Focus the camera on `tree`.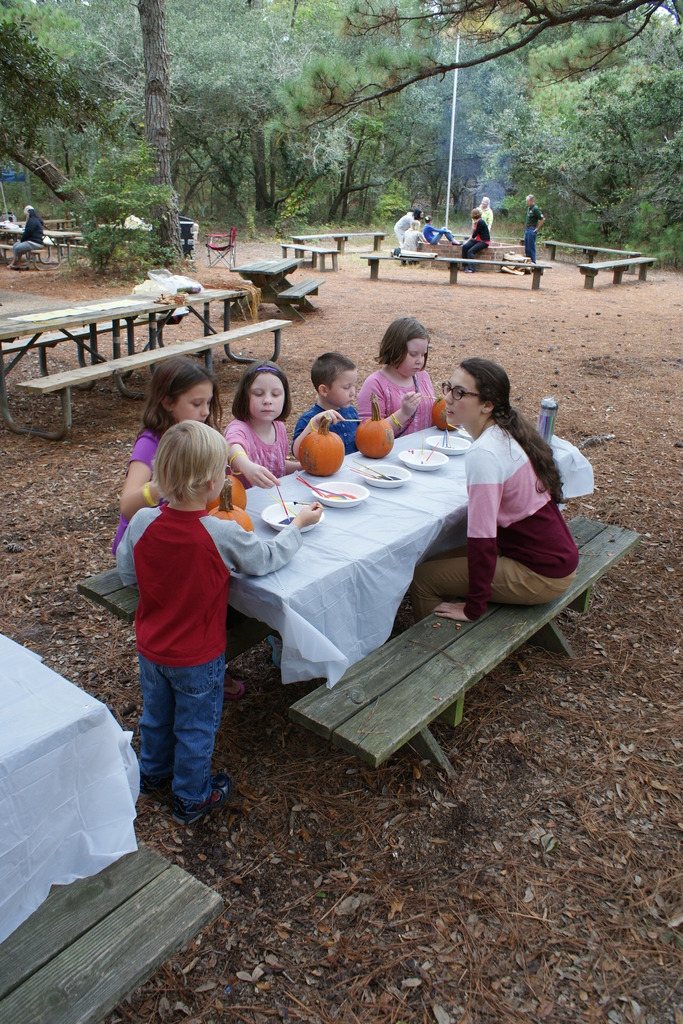
Focus region: {"left": 266, "top": 0, "right": 682, "bottom": 147}.
